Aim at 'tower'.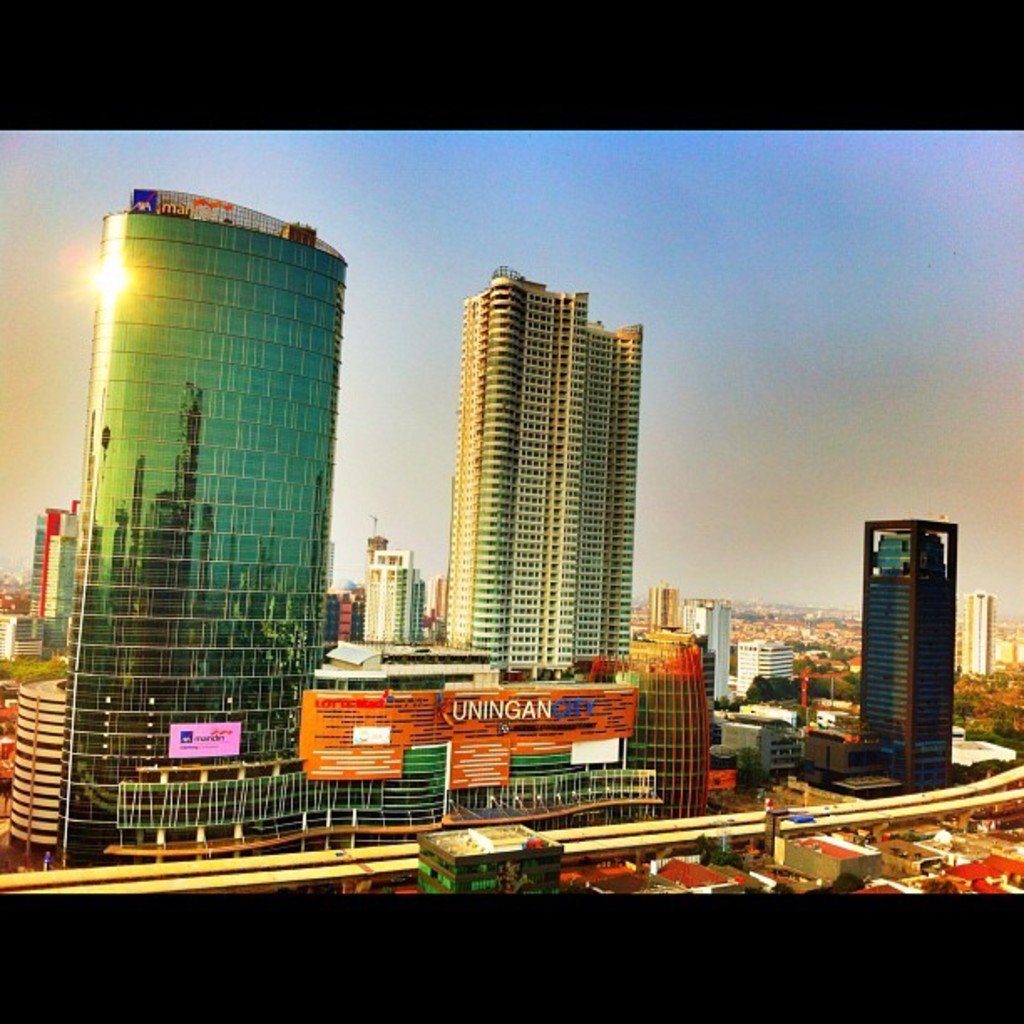
Aimed at x1=25, y1=99, x2=368, y2=835.
